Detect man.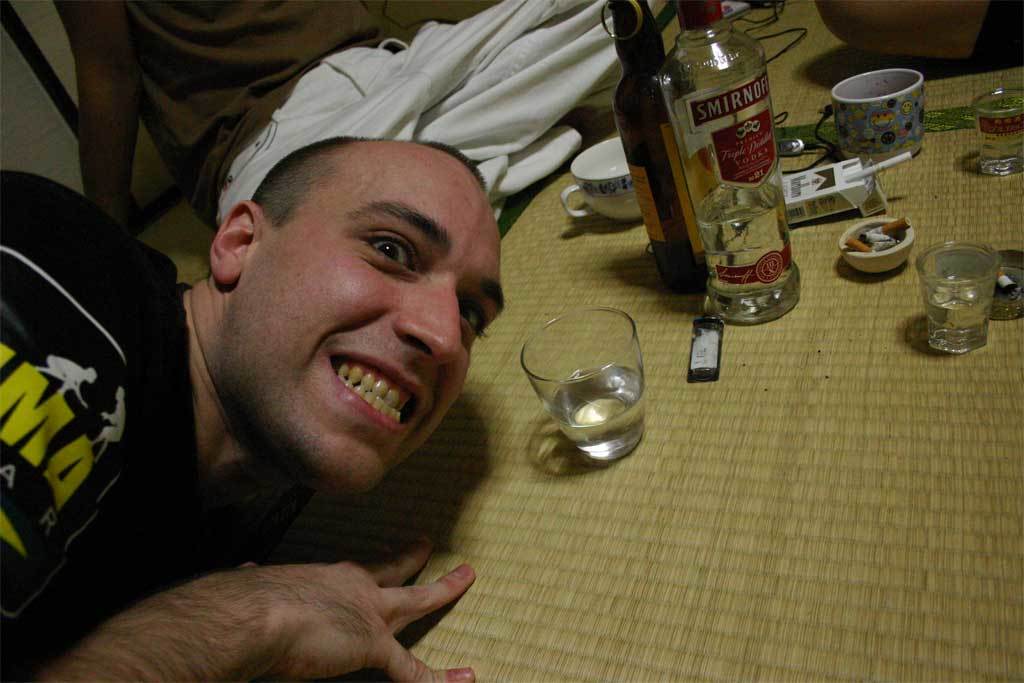
Detected at {"left": 0, "top": 128, "right": 504, "bottom": 682}.
